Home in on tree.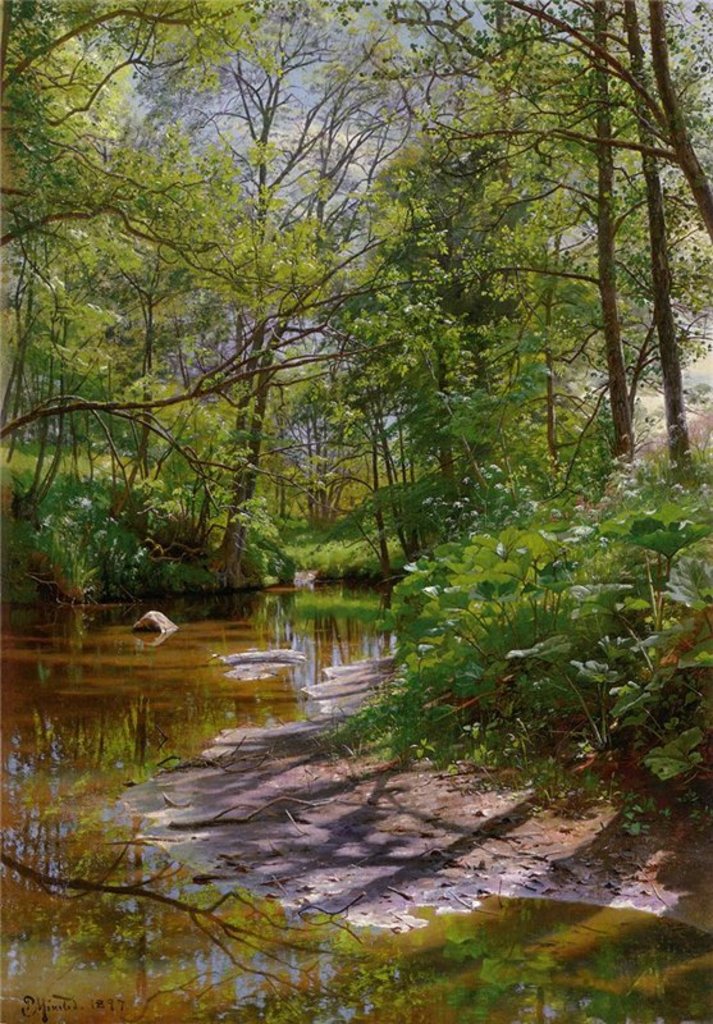
Homed in at [508,0,712,246].
